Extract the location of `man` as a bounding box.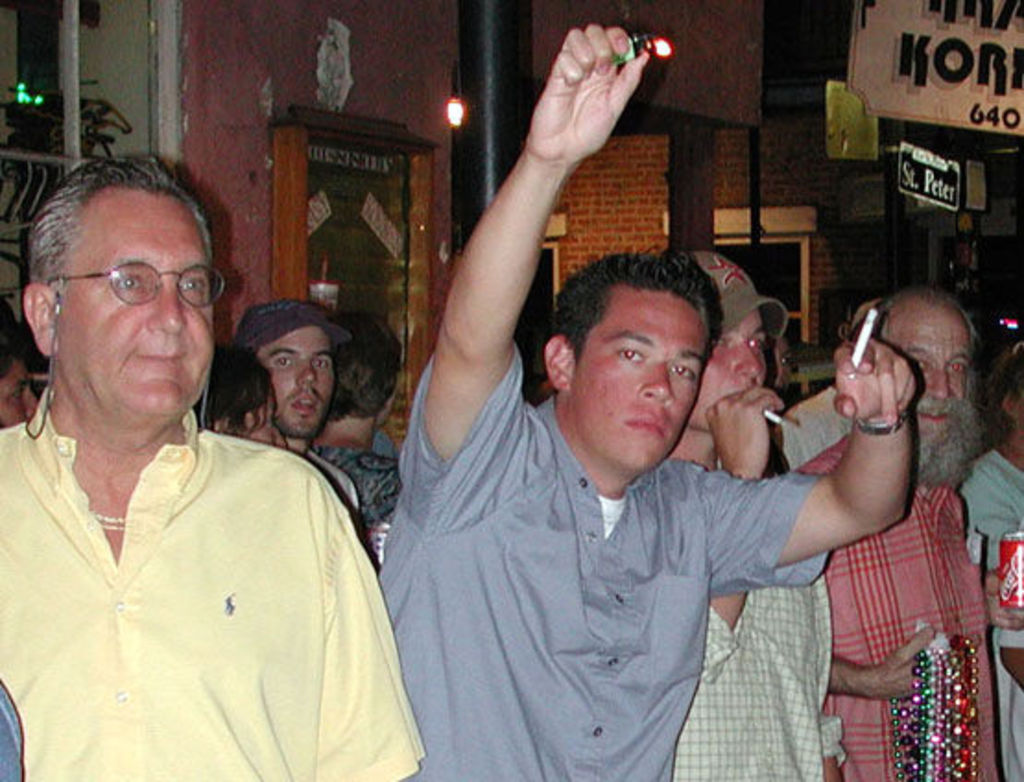
pyautogui.locateOnScreen(792, 282, 998, 780).
